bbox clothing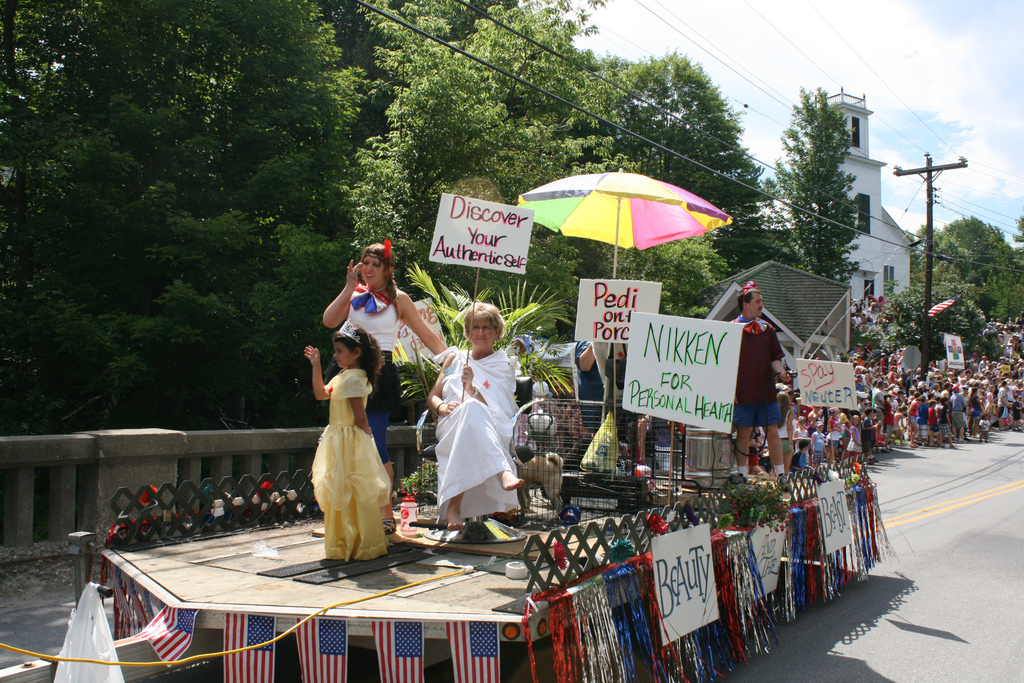
[left=929, top=407, right=936, bottom=433]
